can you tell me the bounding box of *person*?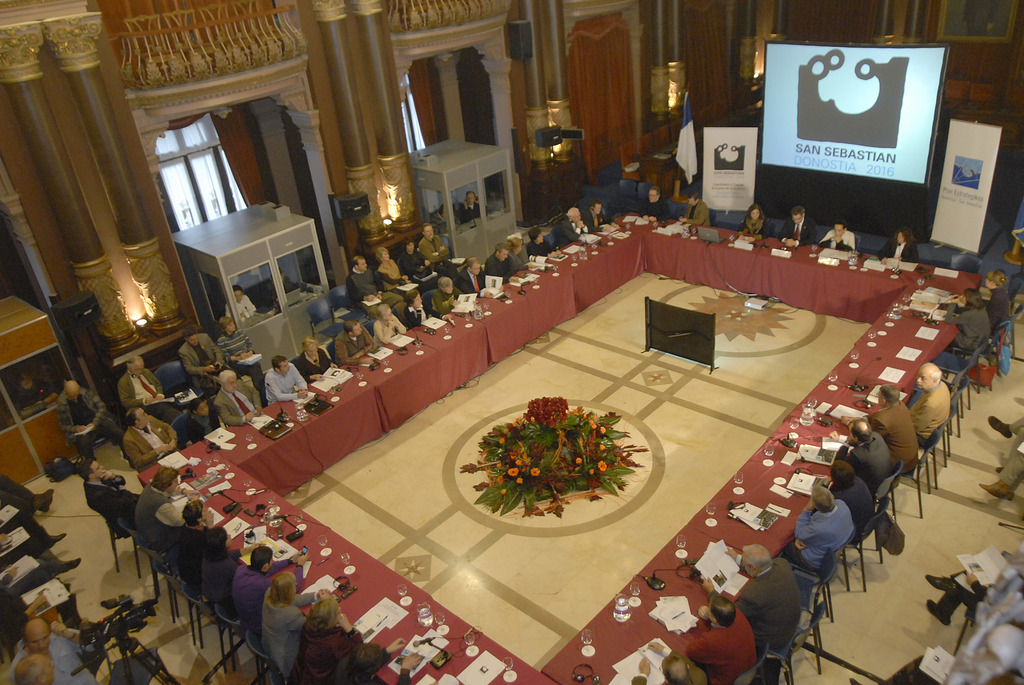
rect(212, 370, 264, 425).
